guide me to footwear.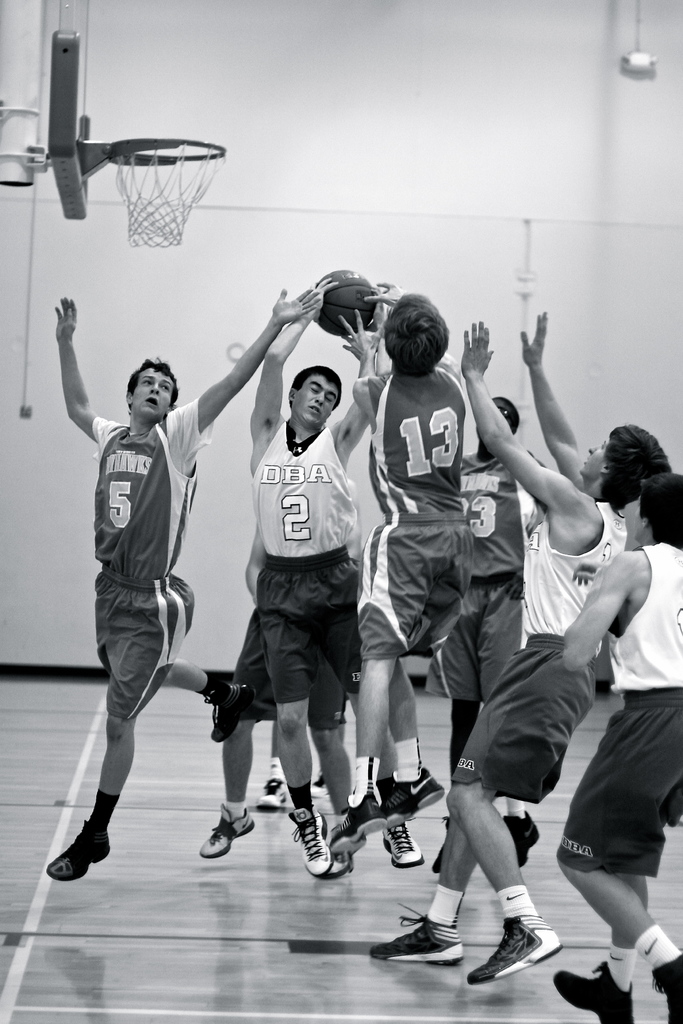
Guidance: select_region(257, 770, 295, 810).
